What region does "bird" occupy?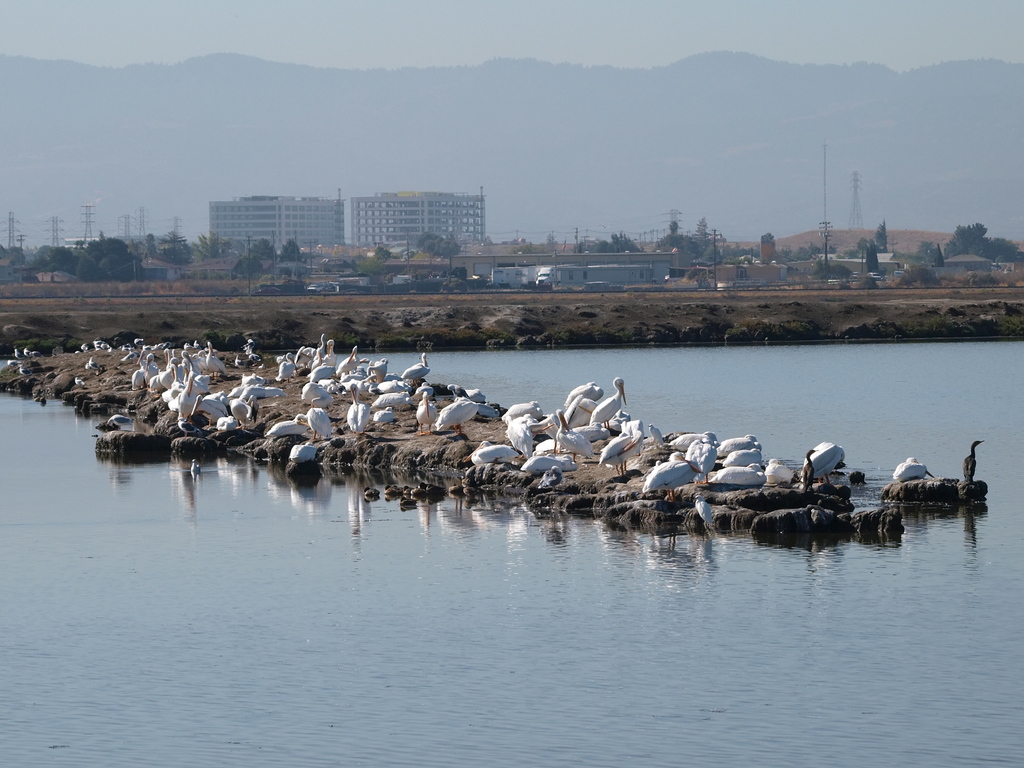
Rect(130, 364, 143, 389).
